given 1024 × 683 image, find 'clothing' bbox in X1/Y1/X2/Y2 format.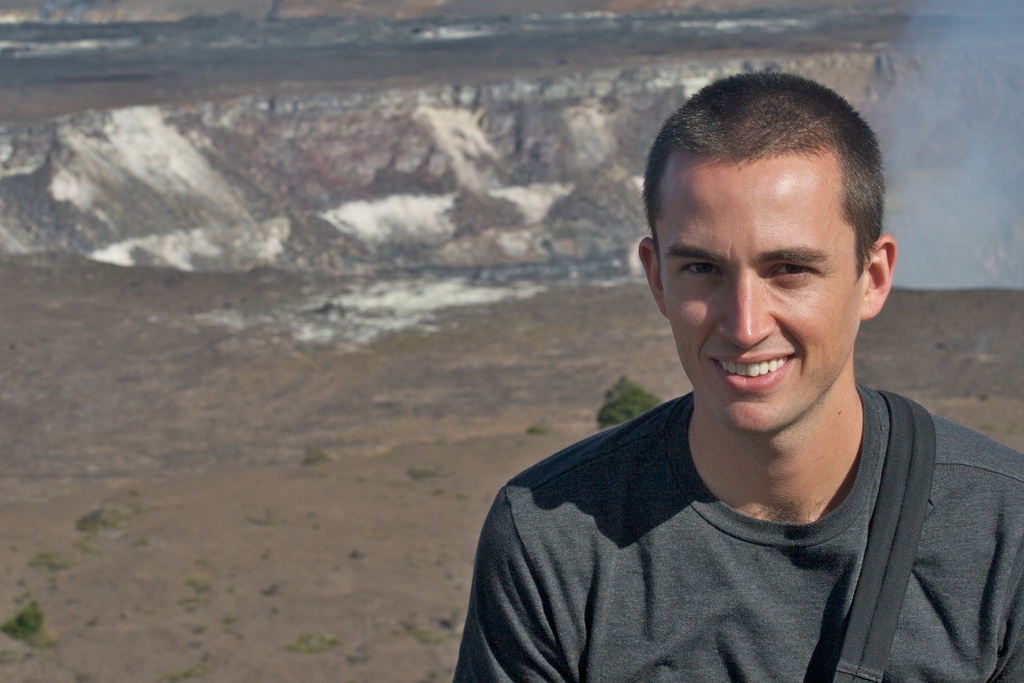
460/359/1023/668.
